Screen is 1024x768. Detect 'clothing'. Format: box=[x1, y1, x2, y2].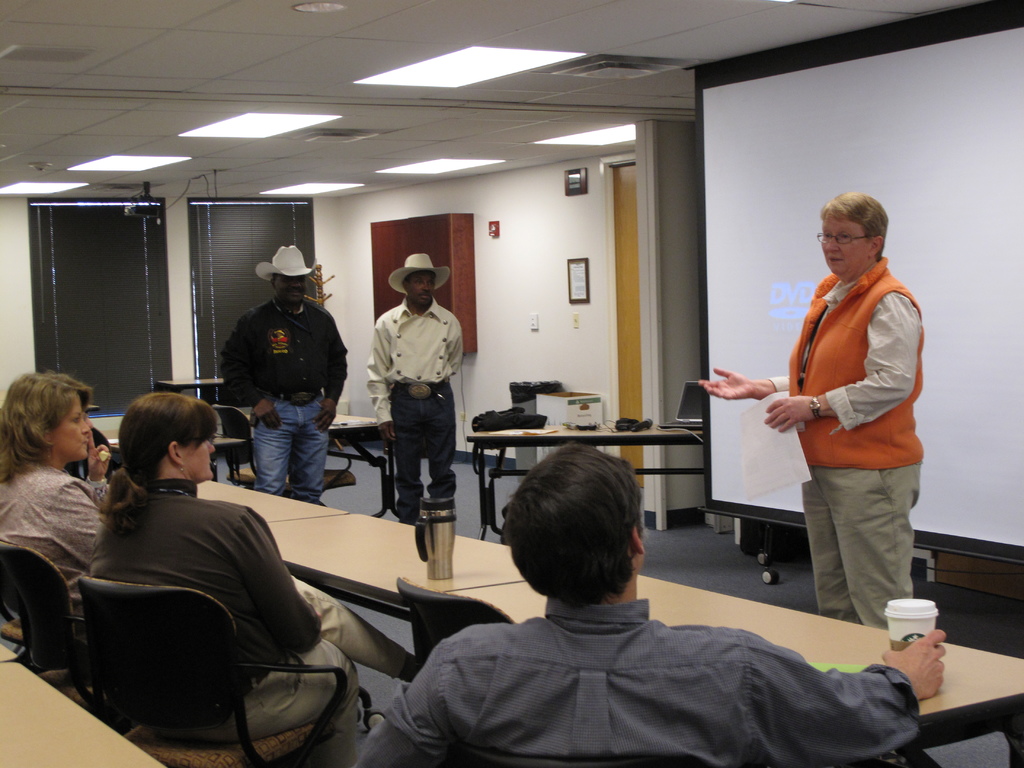
box=[740, 233, 930, 595].
